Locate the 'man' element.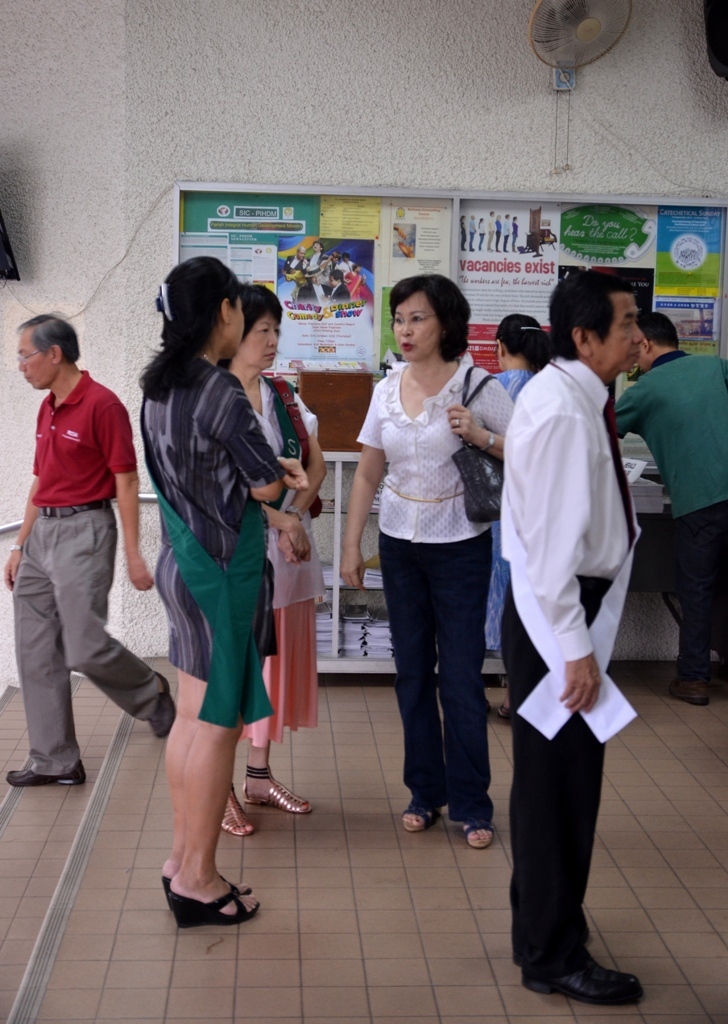
Element bbox: Rect(305, 239, 326, 269).
